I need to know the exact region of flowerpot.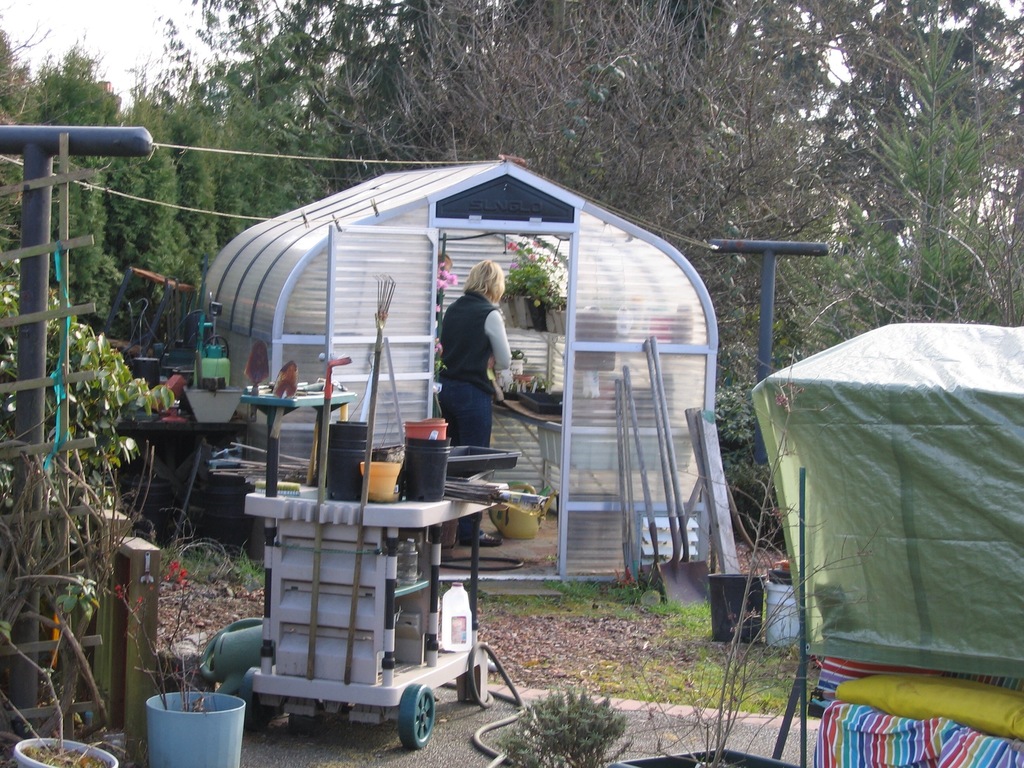
Region: x1=511, y1=290, x2=541, y2=328.
